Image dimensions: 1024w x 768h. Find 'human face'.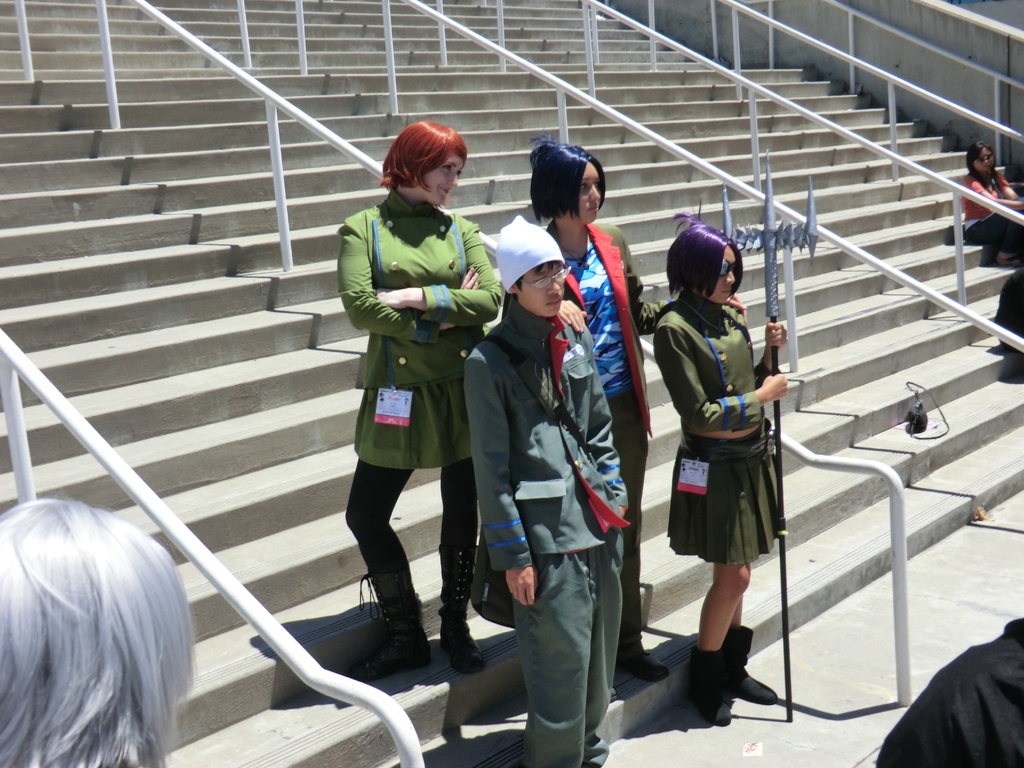
box(511, 260, 575, 327).
